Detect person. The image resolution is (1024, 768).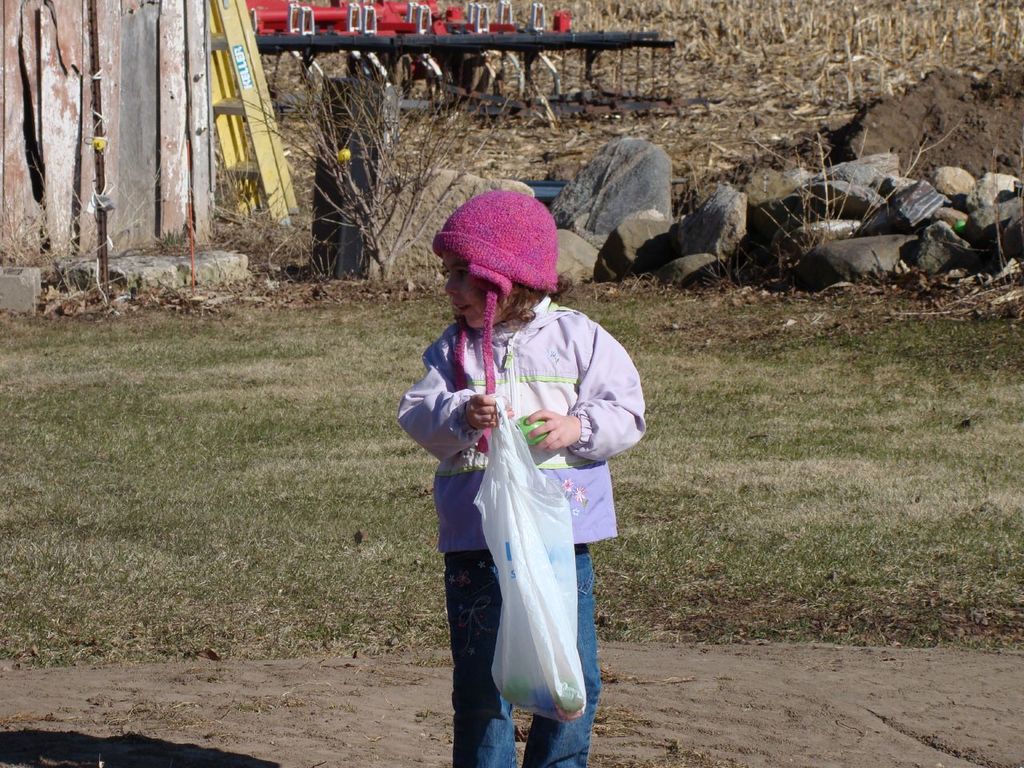
[396, 194, 640, 767].
